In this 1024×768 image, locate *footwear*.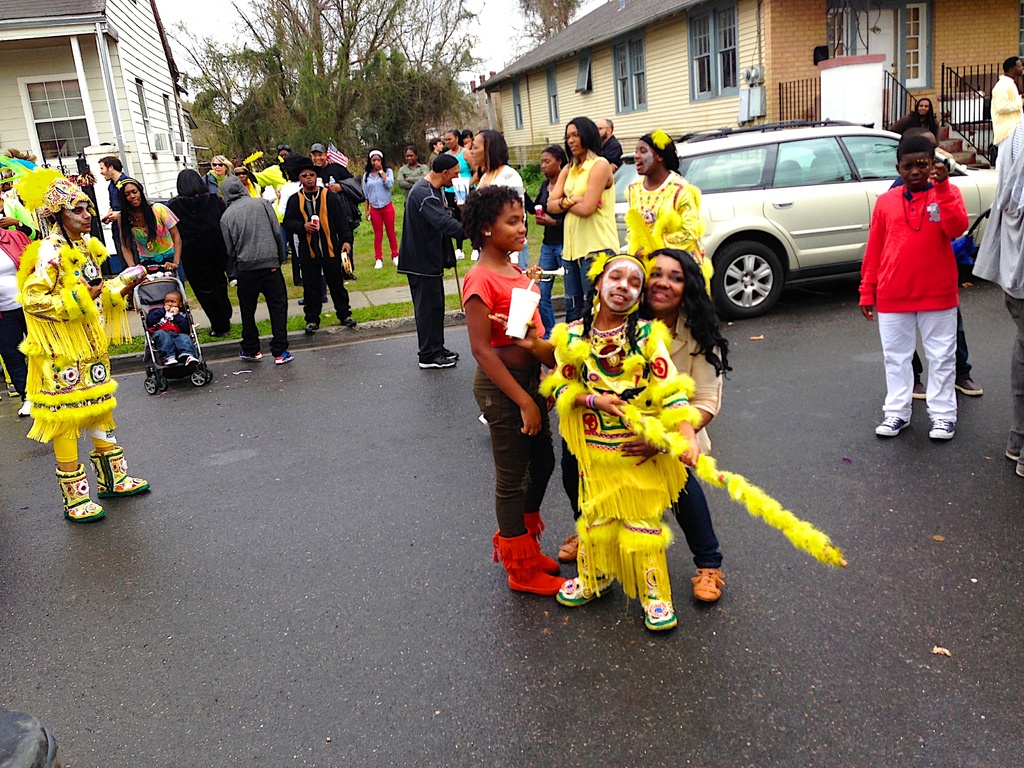
Bounding box: region(185, 352, 204, 367).
